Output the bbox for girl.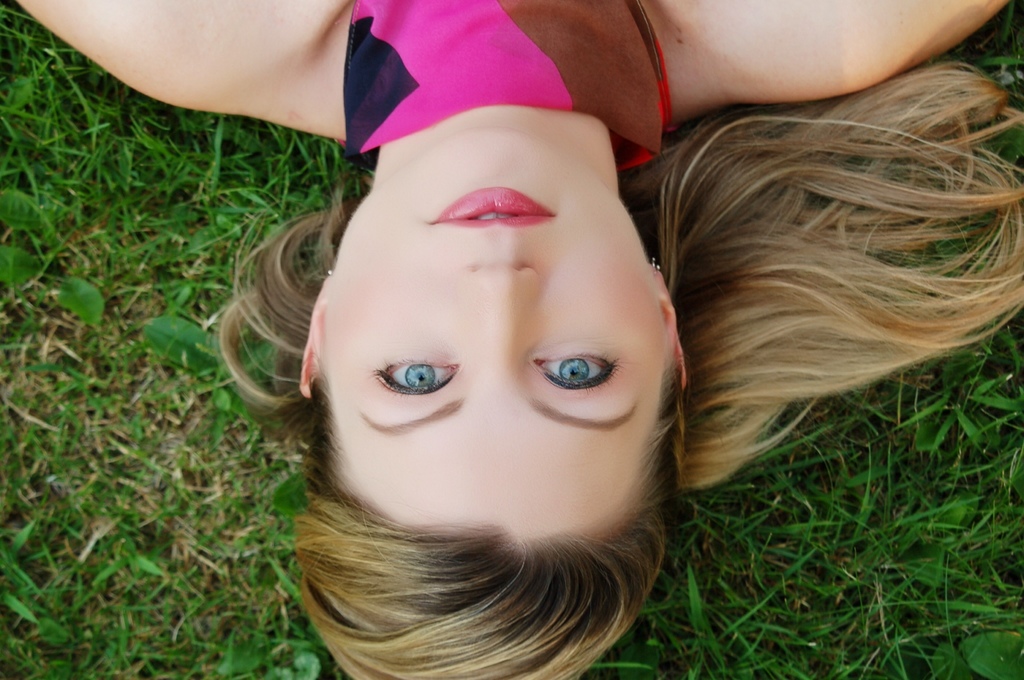
detection(0, 0, 1023, 679).
